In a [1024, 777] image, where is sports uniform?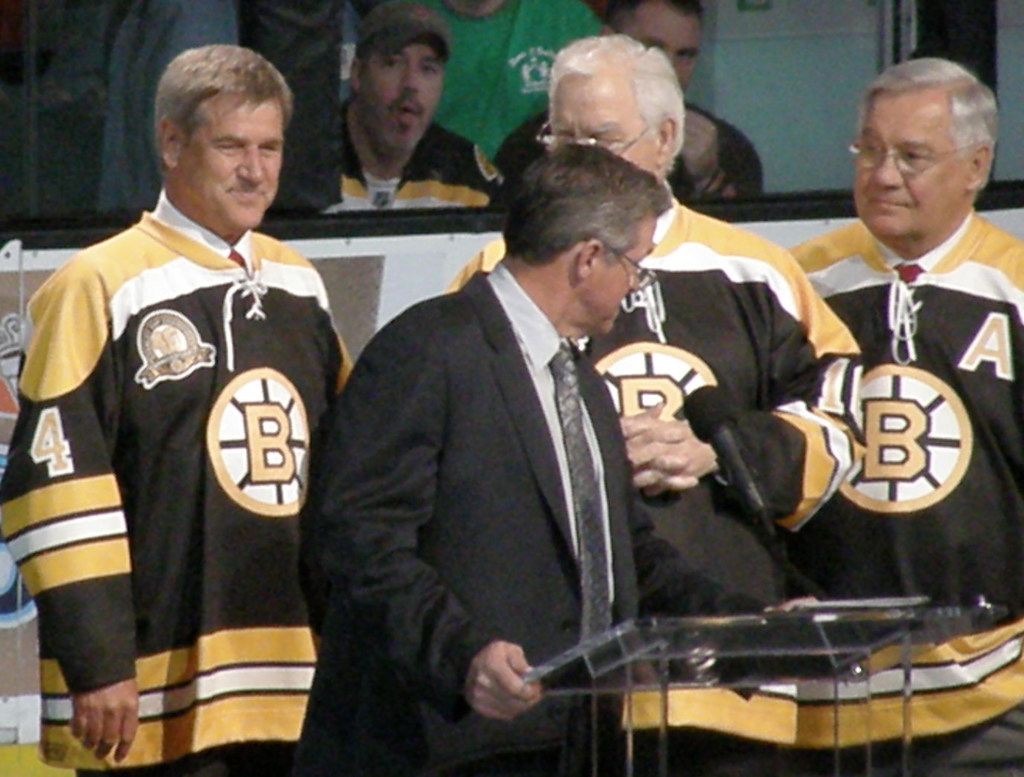
box=[311, 119, 508, 227].
